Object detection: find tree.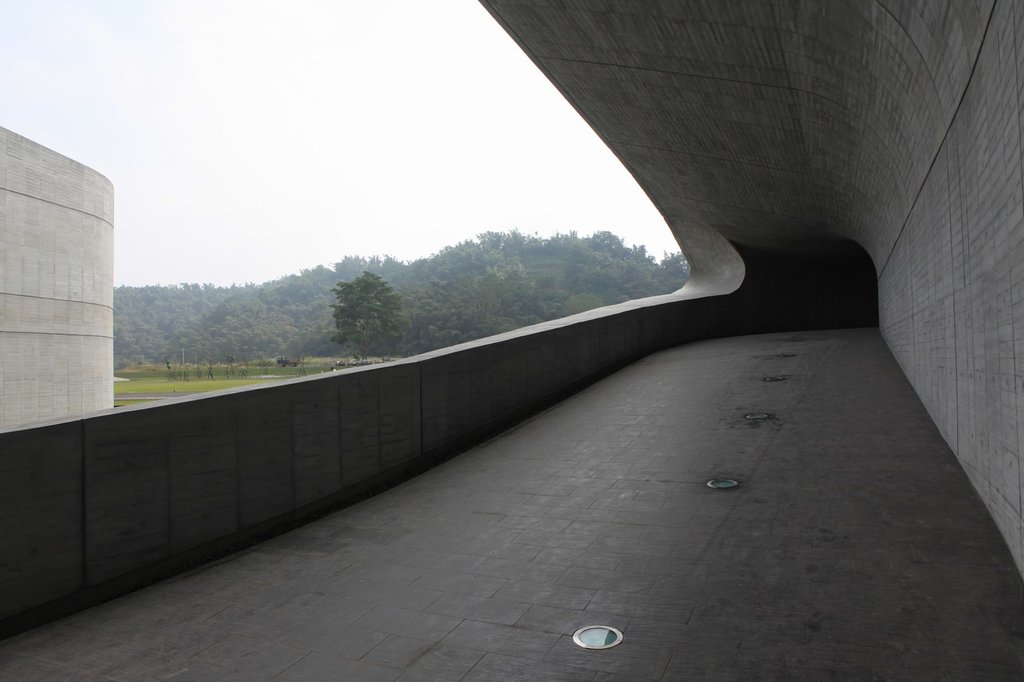
locate(330, 271, 410, 359).
